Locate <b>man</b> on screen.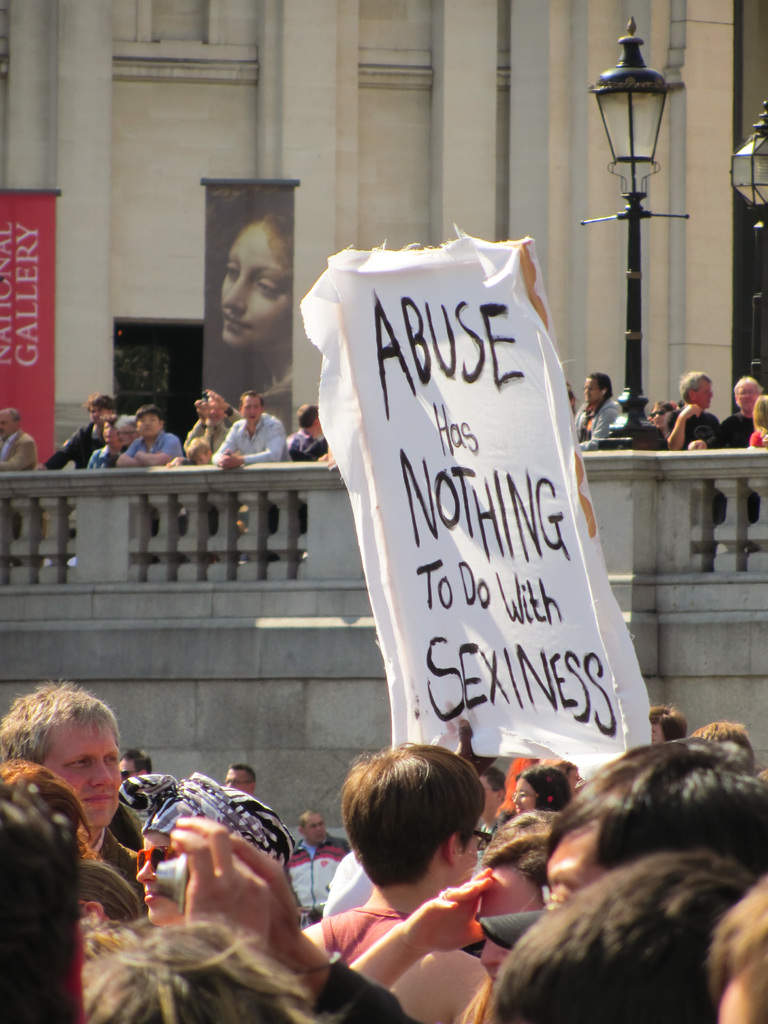
On screen at l=117, t=747, r=156, b=787.
